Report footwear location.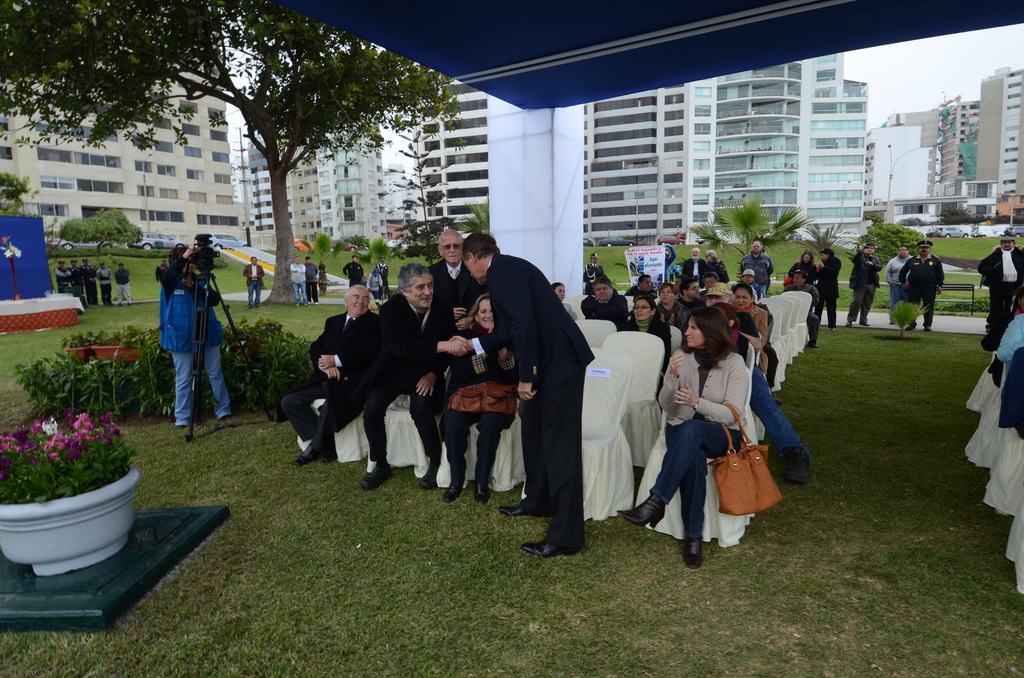
Report: {"x1": 180, "y1": 427, "x2": 189, "y2": 437}.
